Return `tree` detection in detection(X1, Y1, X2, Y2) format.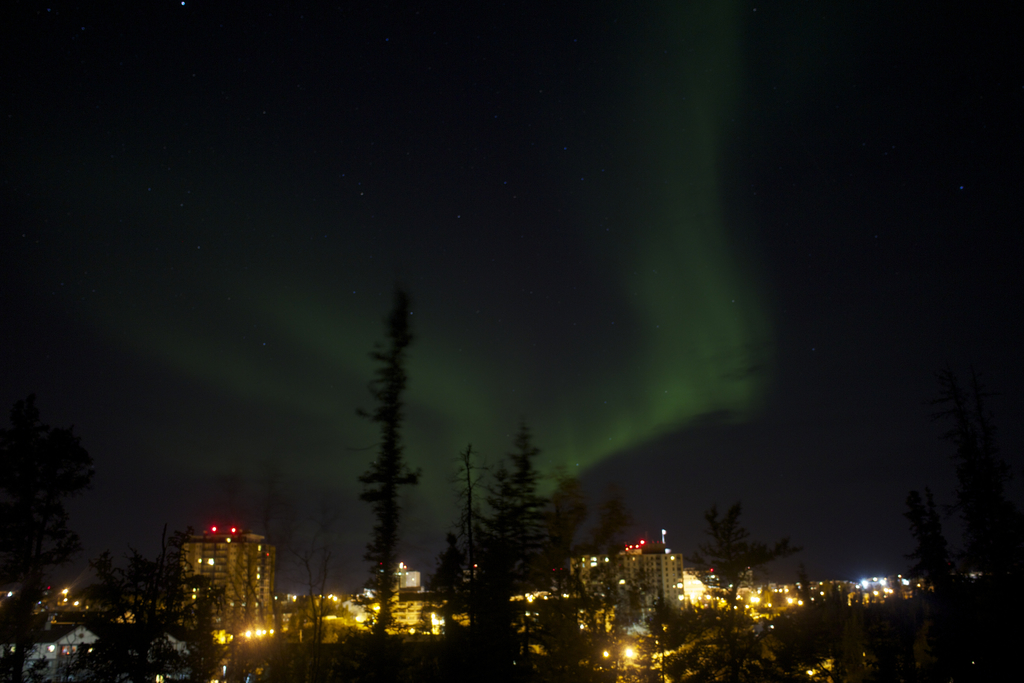
detection(0, 400, 324, 679).
